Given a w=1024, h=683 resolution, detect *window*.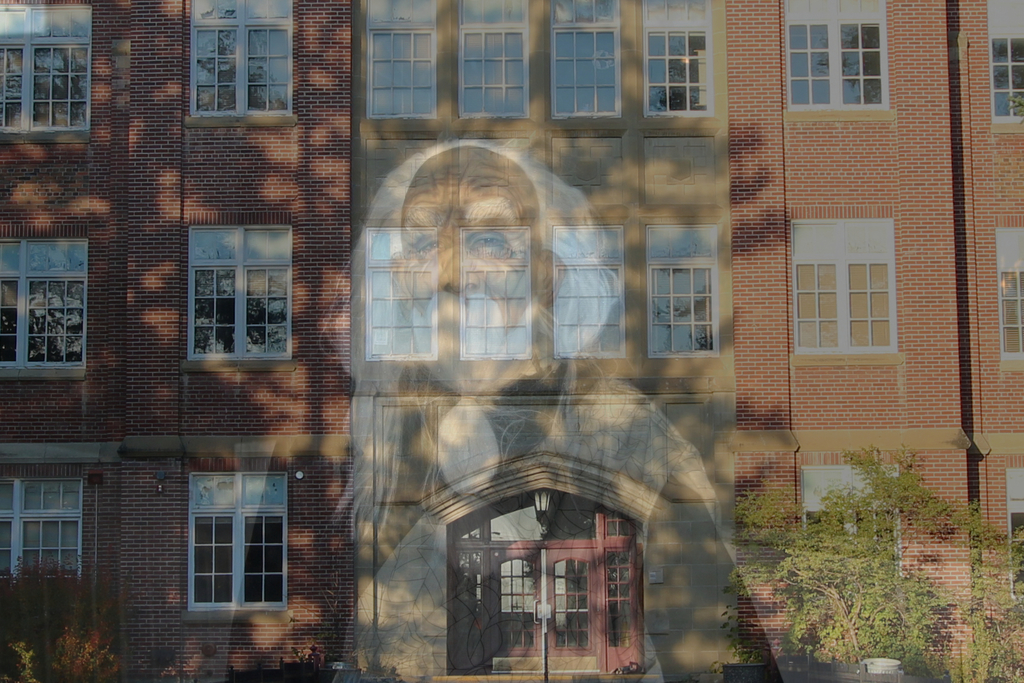
{"x1": 644, "y1": 0, "x2": 729, "y2": 127}.
